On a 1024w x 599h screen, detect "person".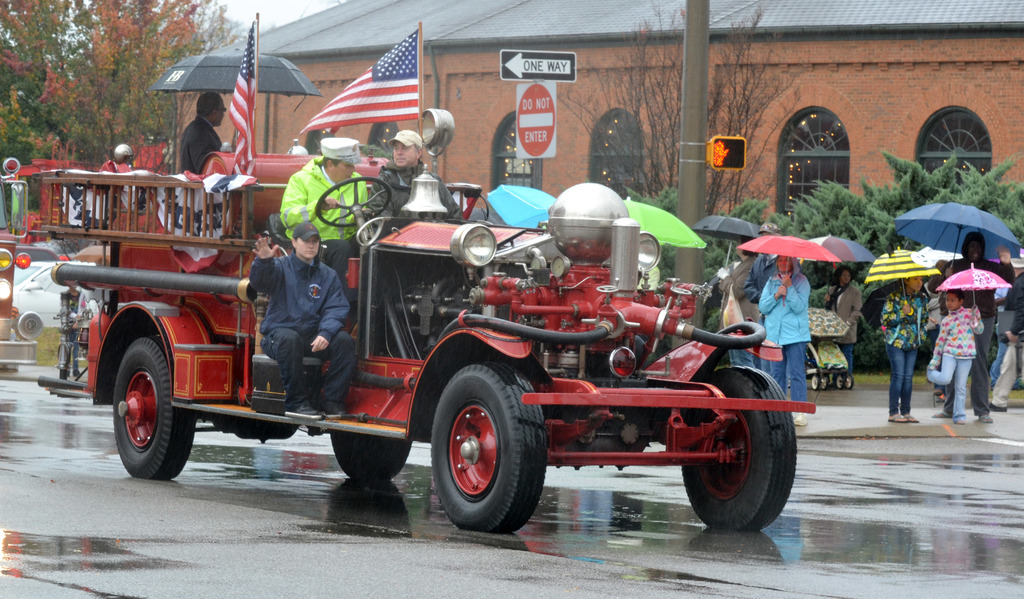
[761, 256, 812, 425].
